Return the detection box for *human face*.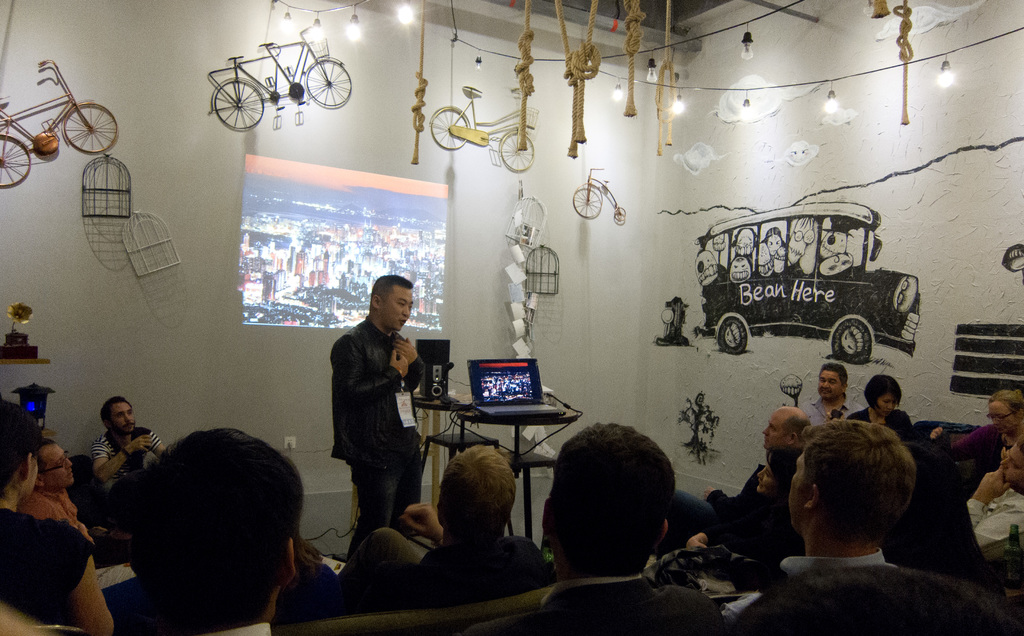
crop(766, 413, 786, 454).
